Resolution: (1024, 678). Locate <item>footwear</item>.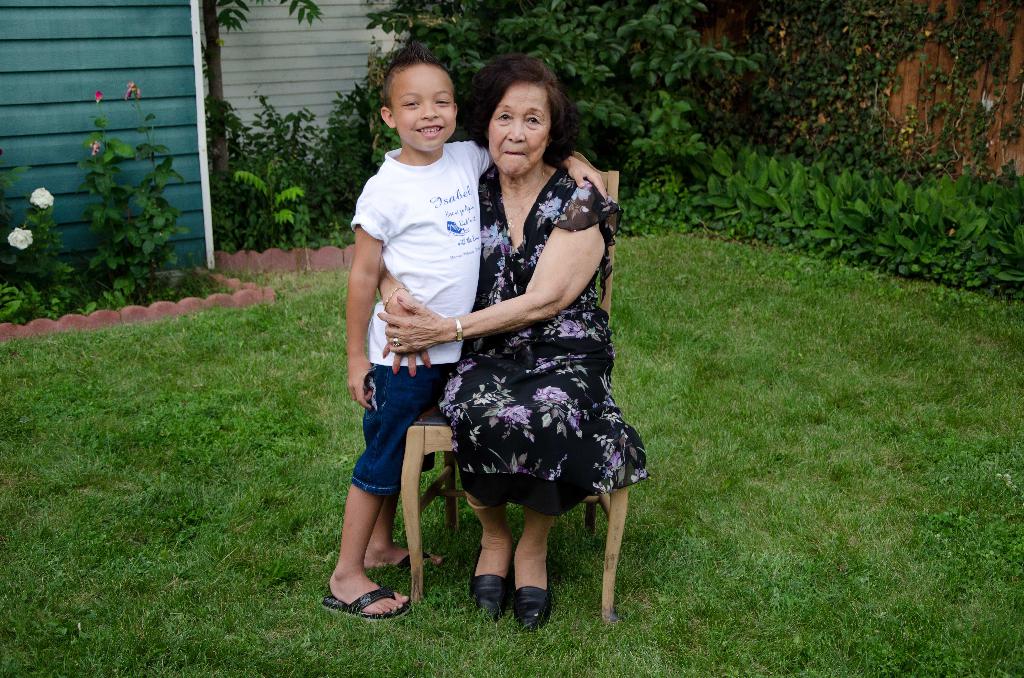
crop(509, 567, 553, 631).
